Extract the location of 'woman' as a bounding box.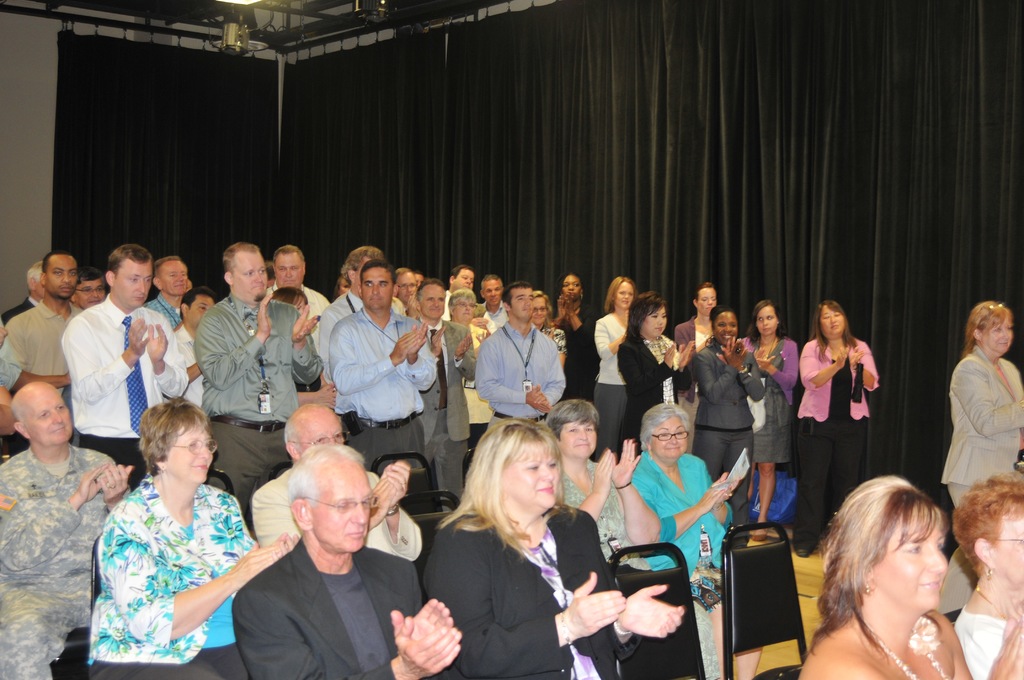
89/403/303/679.
